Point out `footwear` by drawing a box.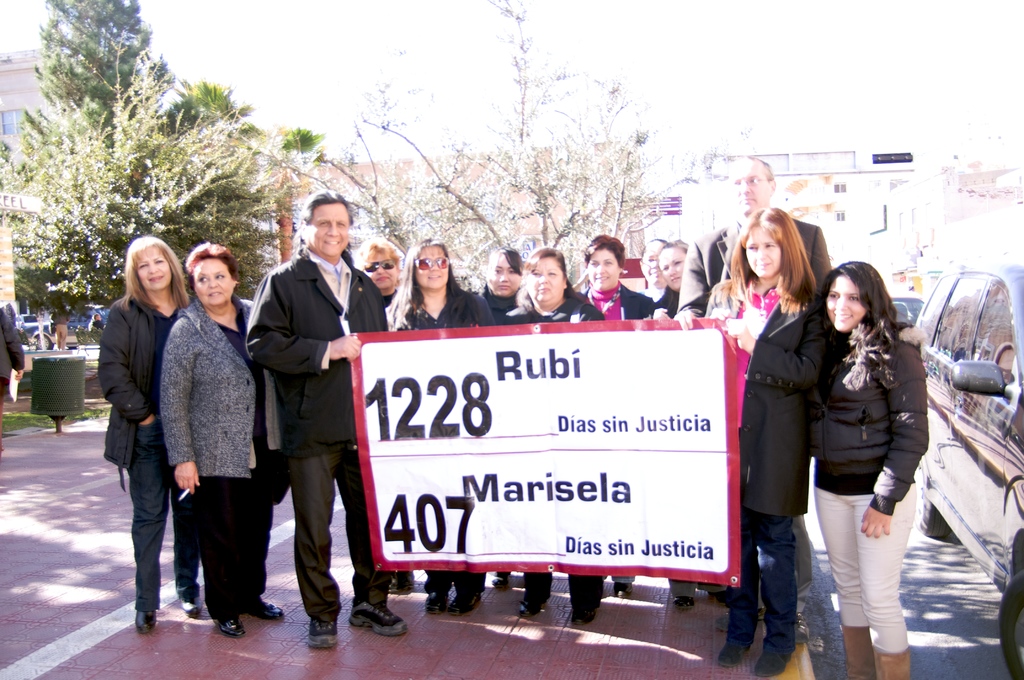
{"left": 211, "top": 613, "right": 244, "bottom": 638}.
